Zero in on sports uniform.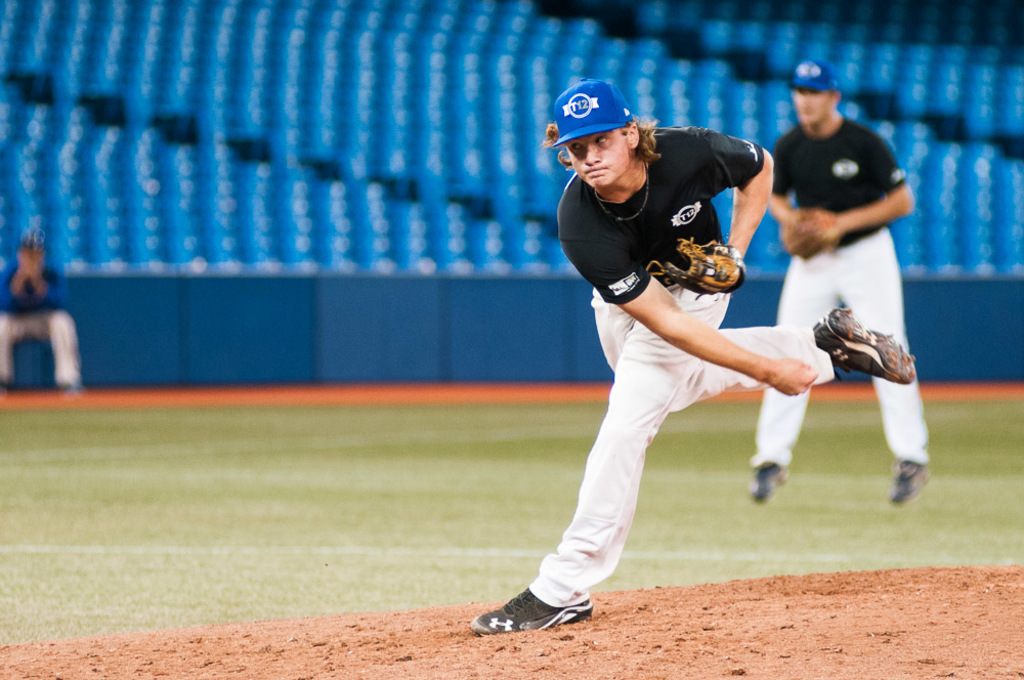
Zeroed in: (left=3, top=265, right=76, bottom=387).
